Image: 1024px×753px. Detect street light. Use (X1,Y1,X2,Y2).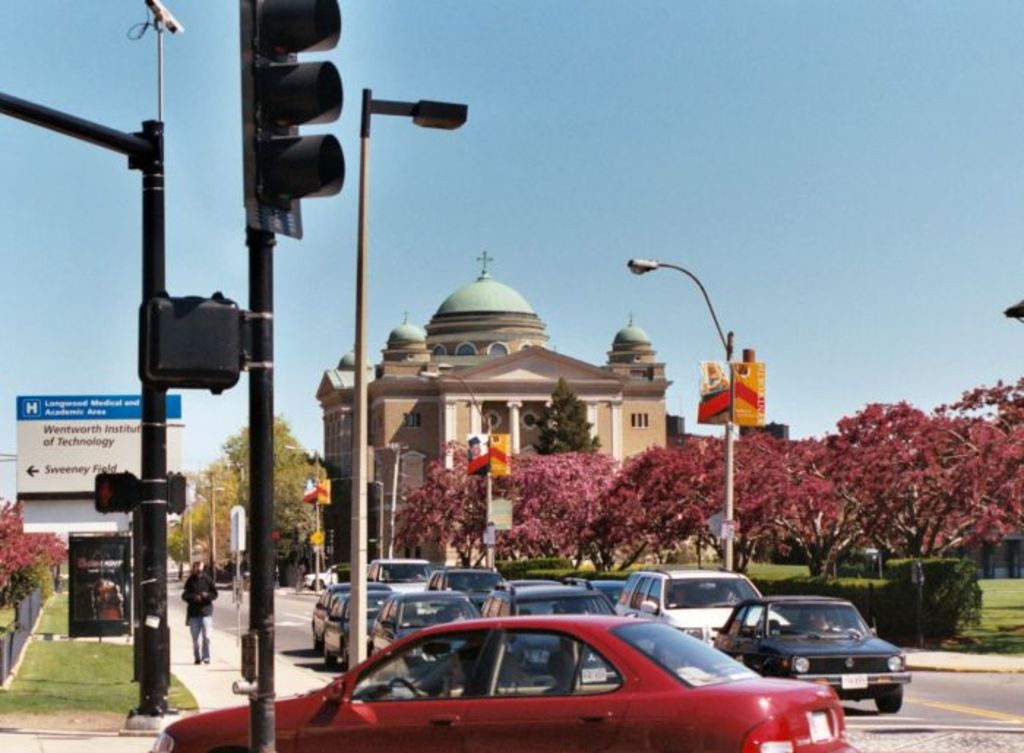
(281,443,317,594).
